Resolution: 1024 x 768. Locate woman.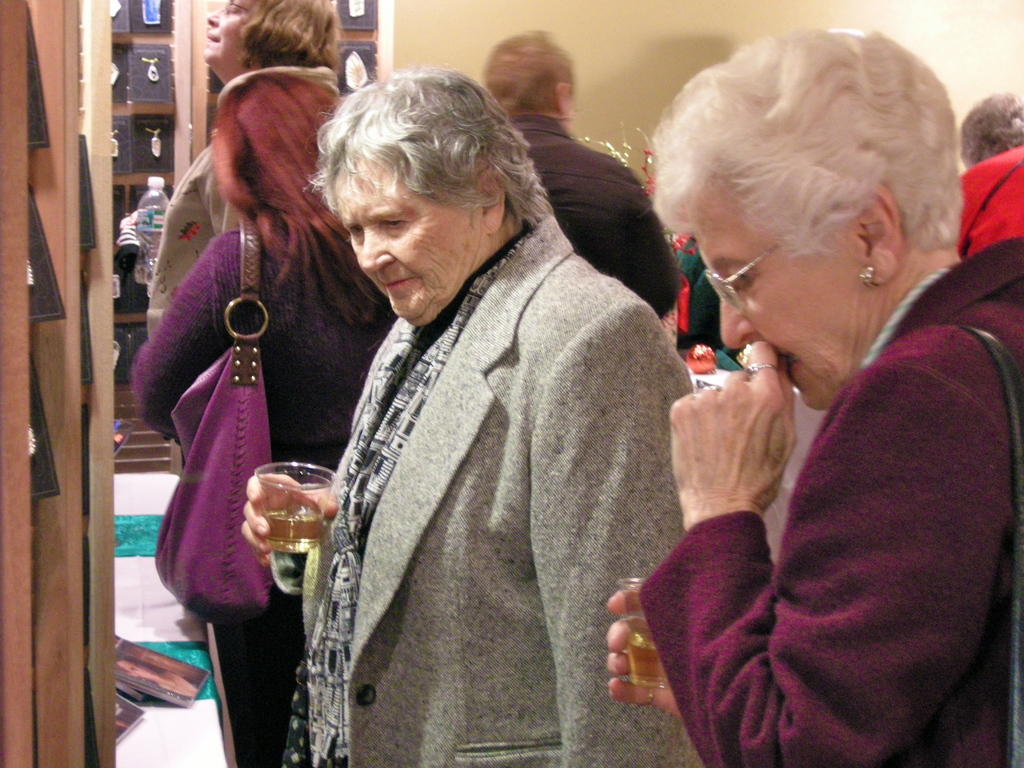
129/54/403/766.
